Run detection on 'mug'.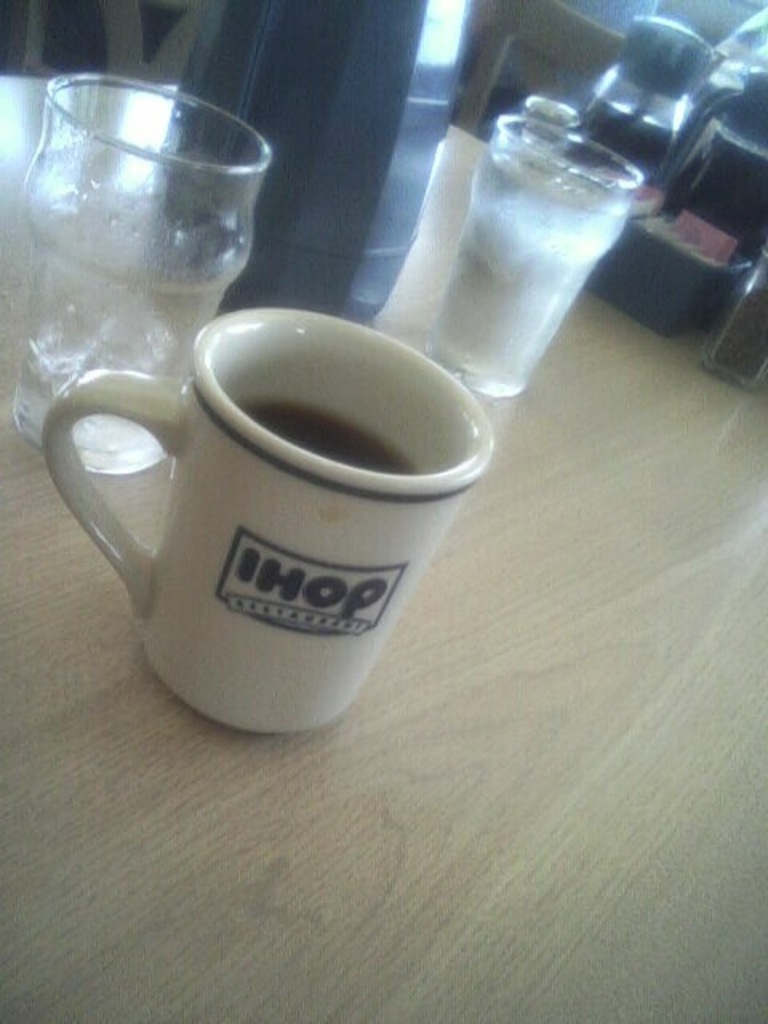
Result: <box>42,312,496,736</box>.
